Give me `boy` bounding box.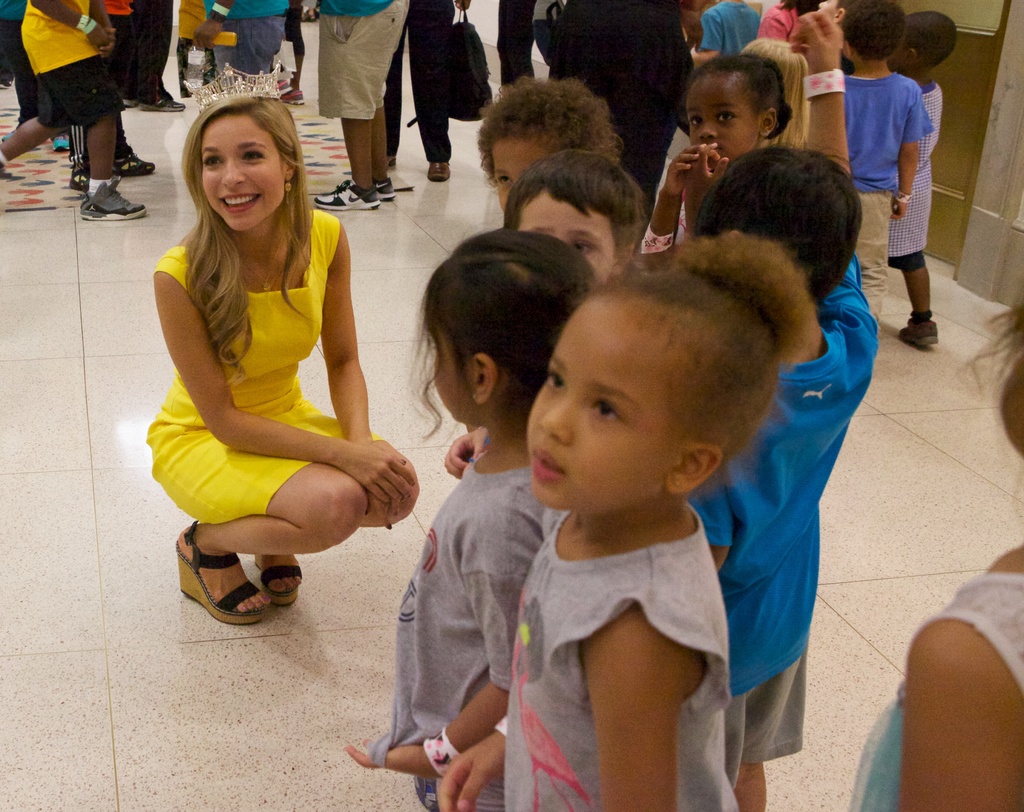
BBox(444, 149, 643, 483).
